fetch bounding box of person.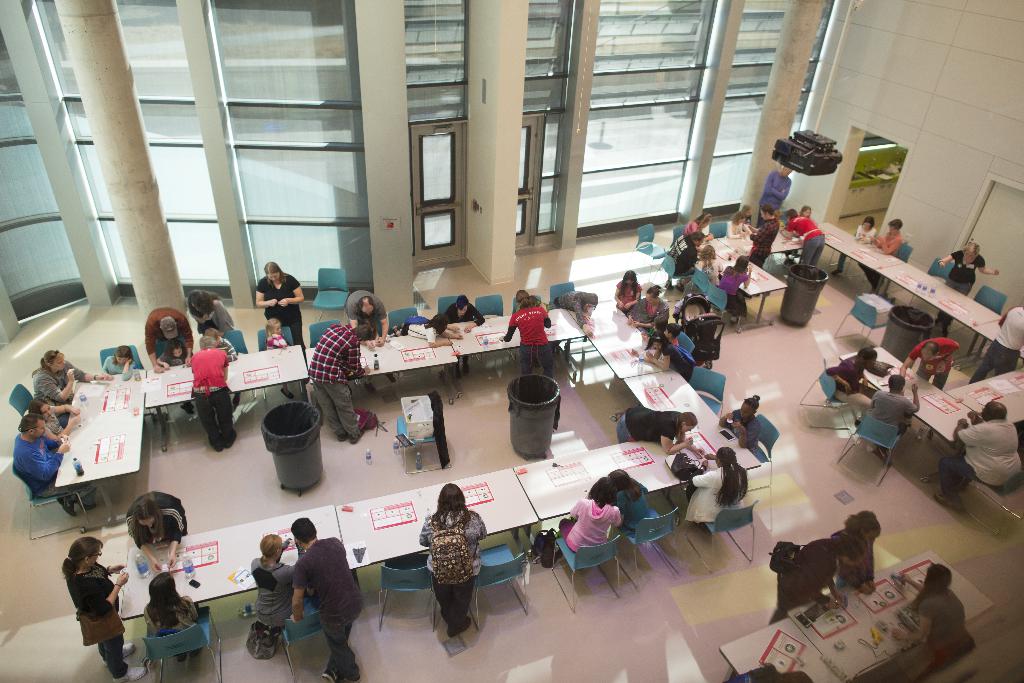
Bbox: x1=102, y1=347, x2=137, y2=381.
